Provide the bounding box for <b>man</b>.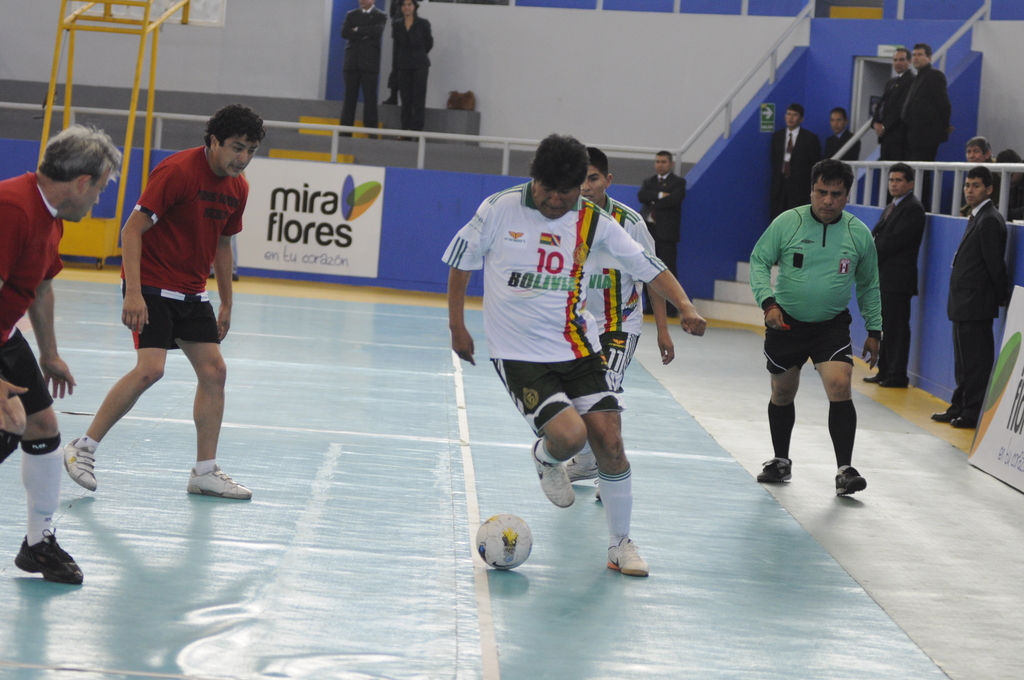
box=[757, 154, 898, 509].
